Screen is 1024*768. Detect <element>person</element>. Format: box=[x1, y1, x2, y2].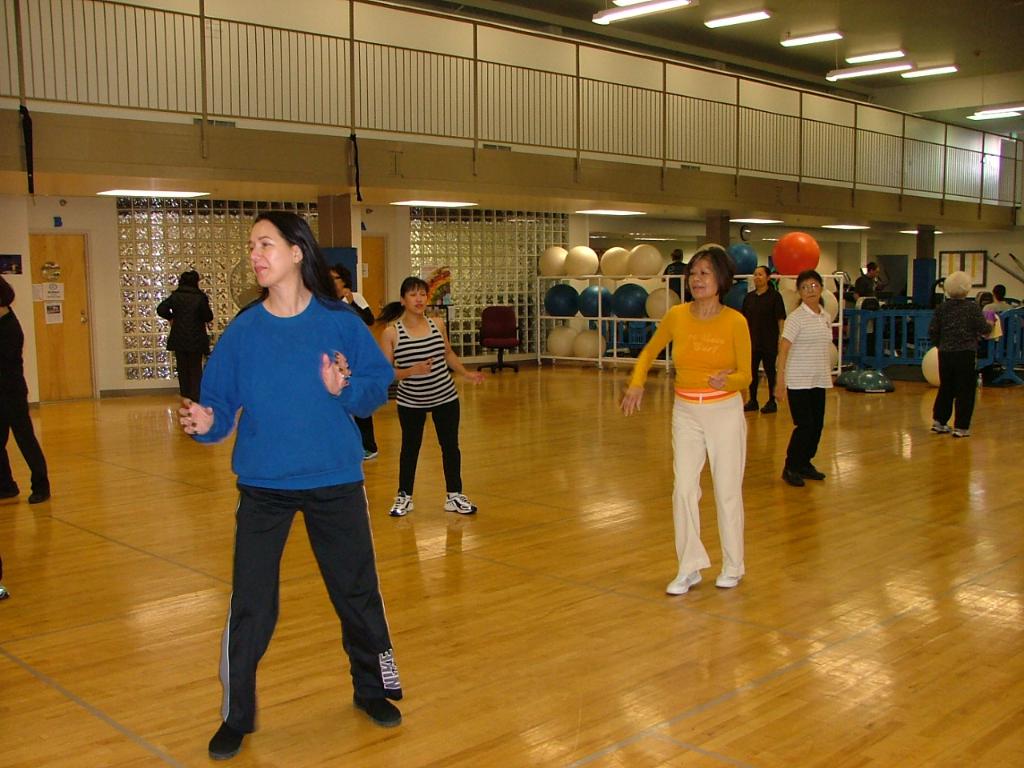
box=[662, 245, 688, 296].
